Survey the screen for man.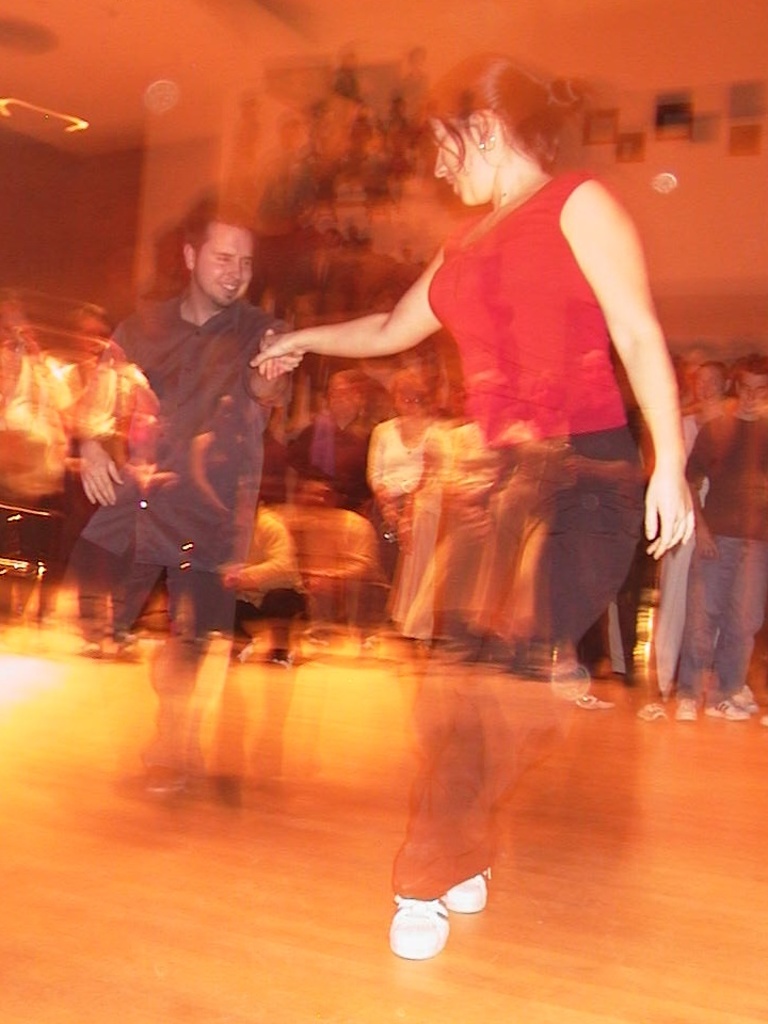
Survey found: (46,185,308,795).
